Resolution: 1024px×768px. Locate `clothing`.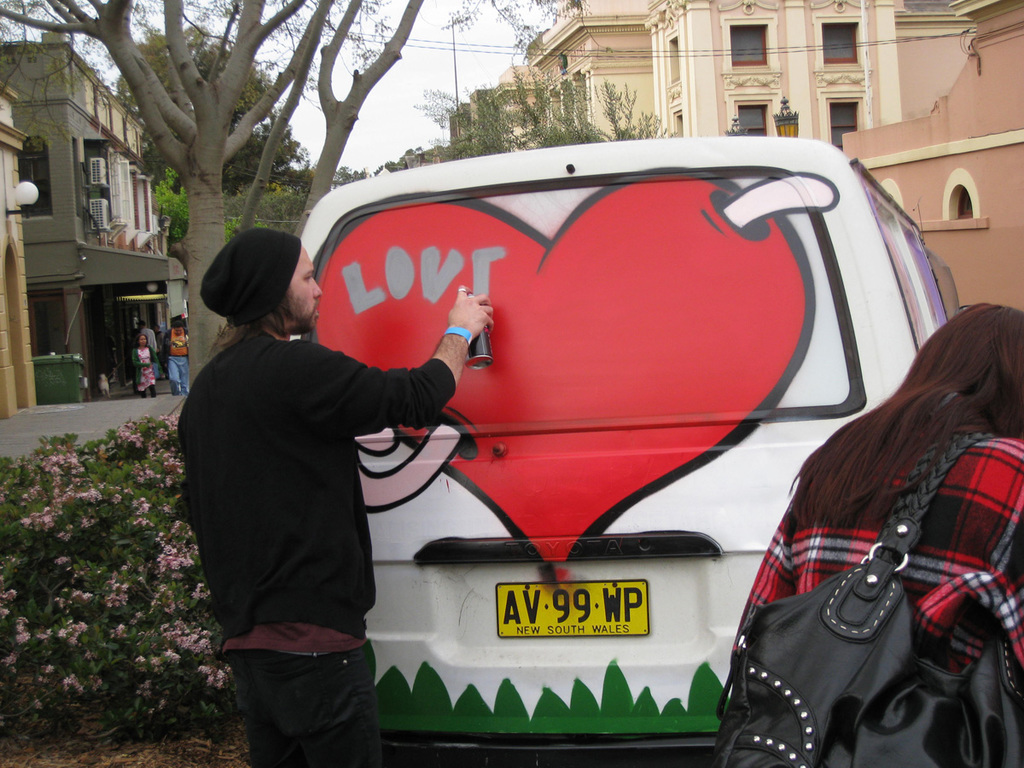
BBox(131, 346, 156, 399).
